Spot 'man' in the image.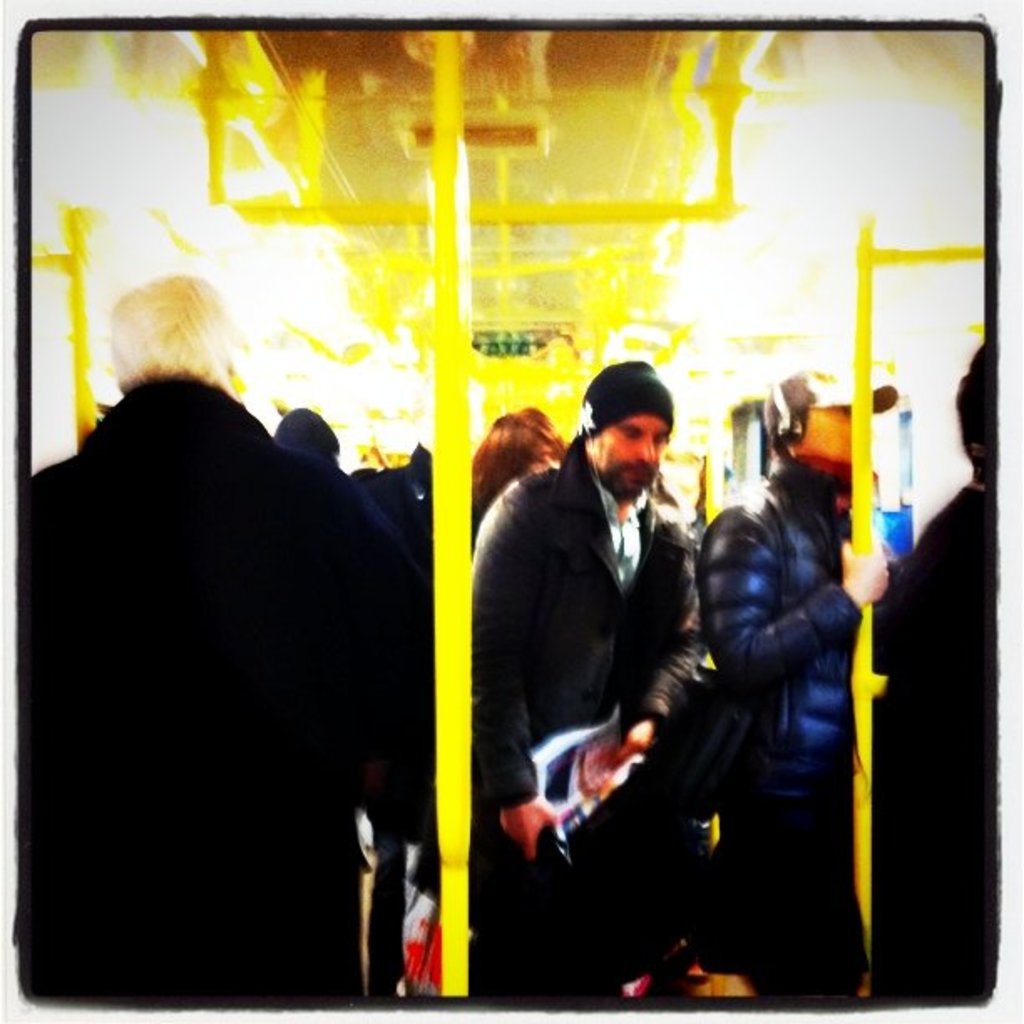
'man' found at crop(472, 358, 750, 972).
